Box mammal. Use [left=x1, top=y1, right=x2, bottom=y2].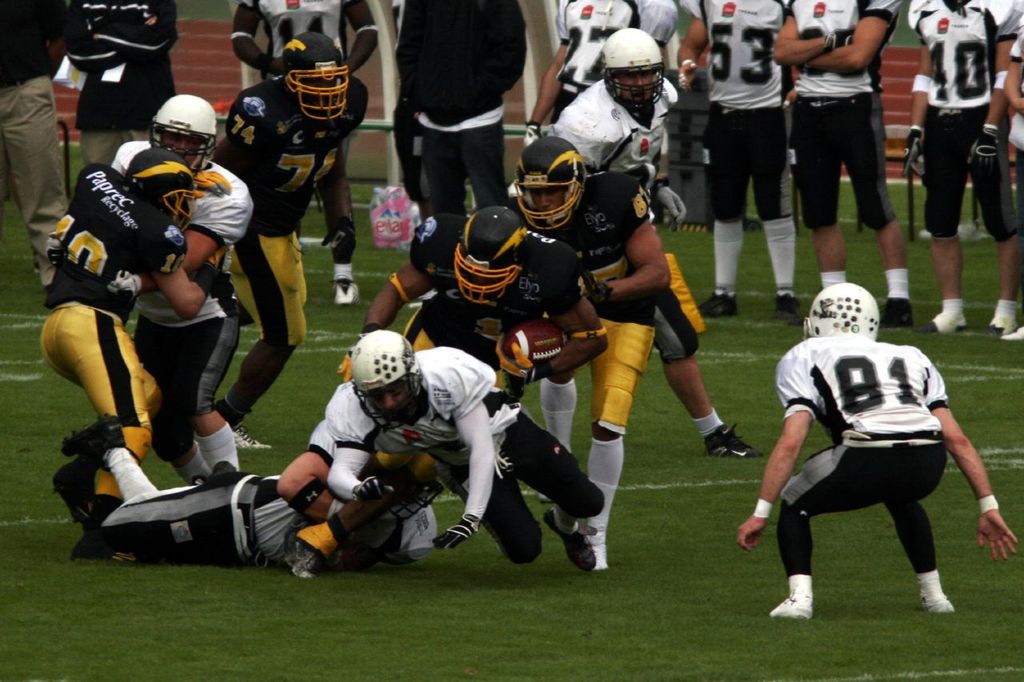
[left=43, top=146, right=235, bottom=552].
